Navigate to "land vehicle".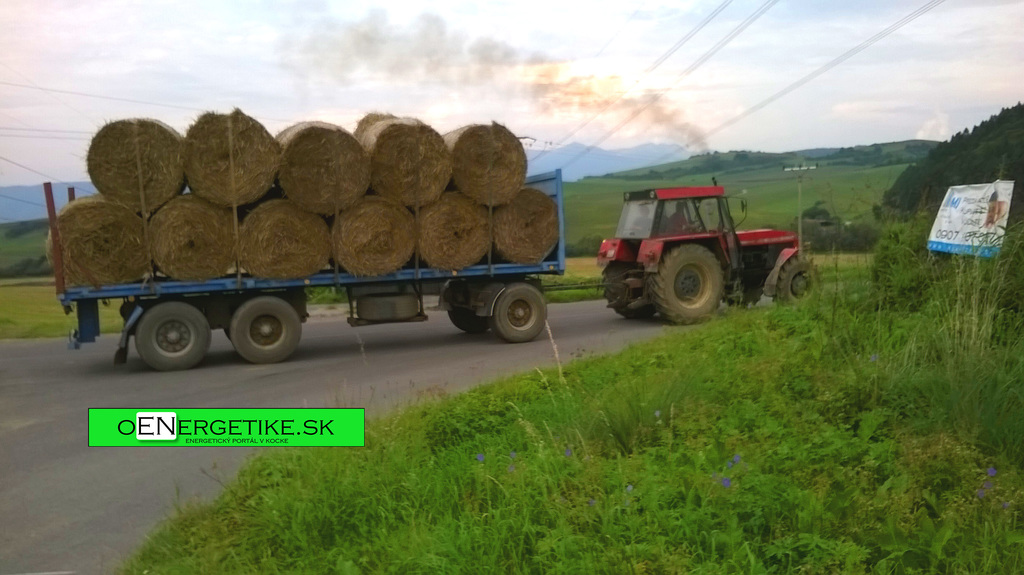
Navigation target: [605,168,822,321].
